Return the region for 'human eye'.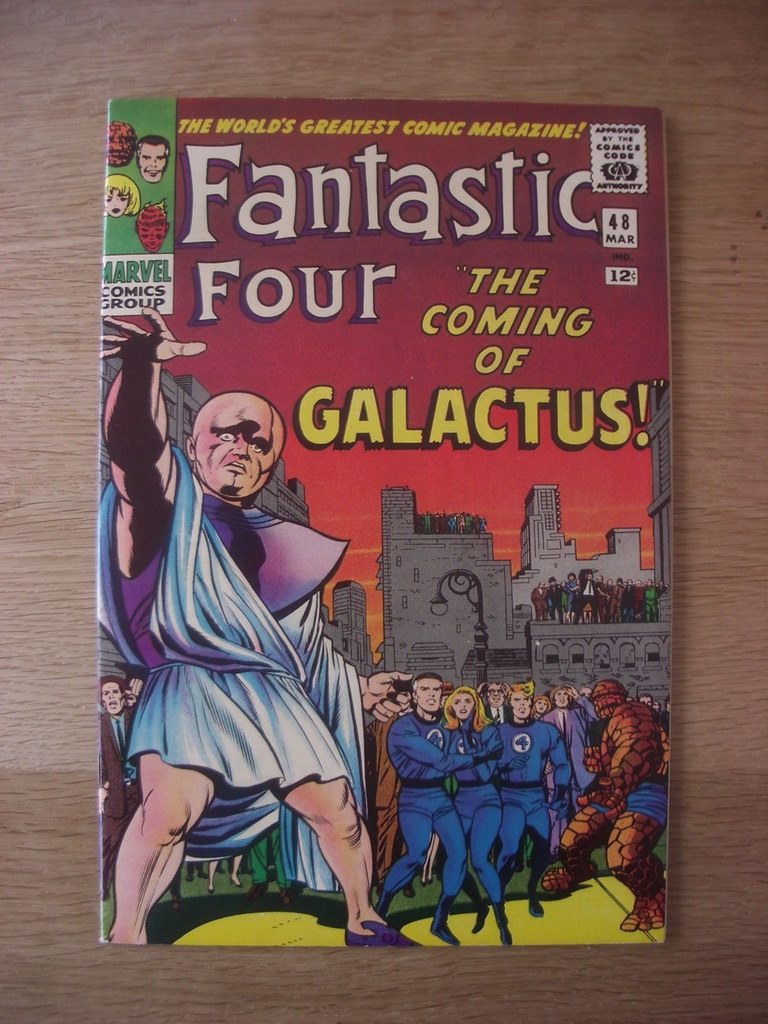
543/704/548/706.
